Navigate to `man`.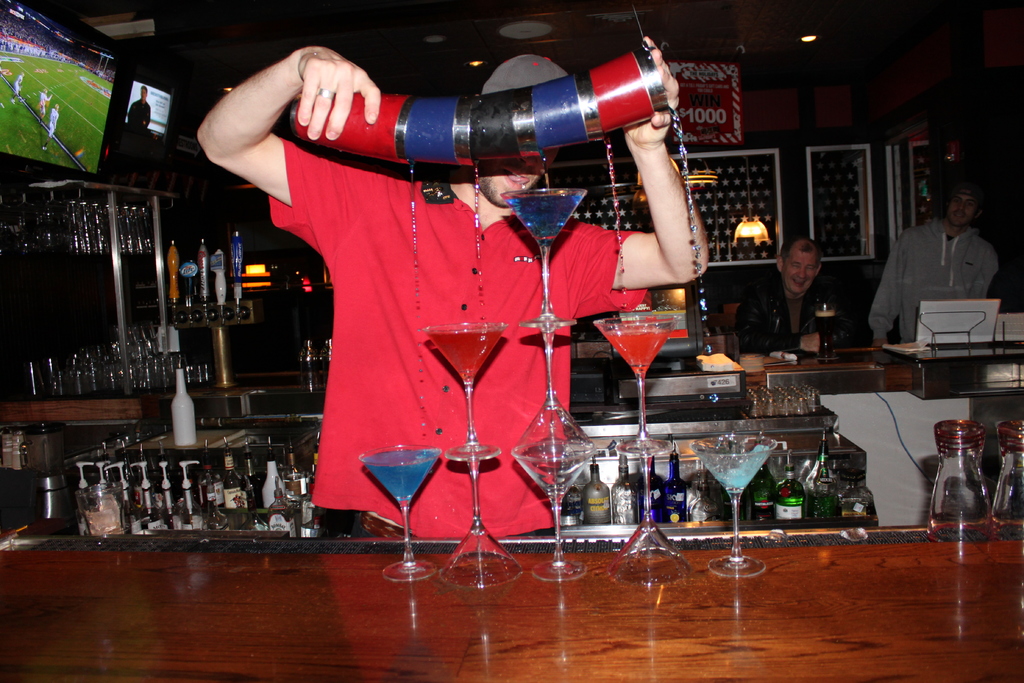
Navigation target: (732, 236, 861, 355).
